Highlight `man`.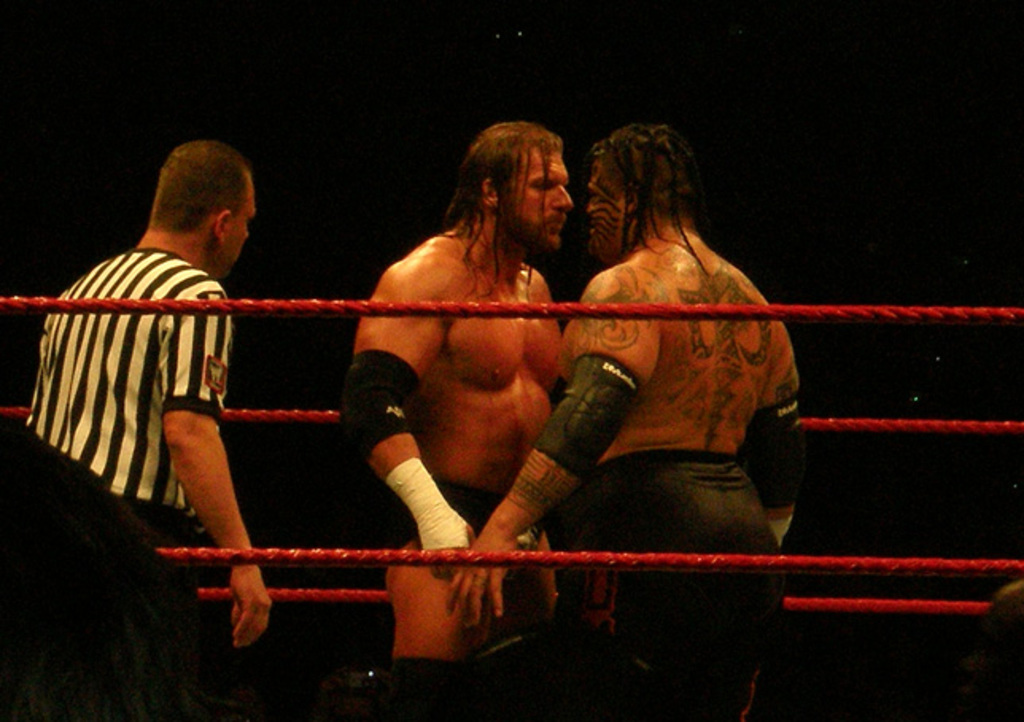
Highlighted region: (x1=329, y1=111, x2=568, y2=665).
